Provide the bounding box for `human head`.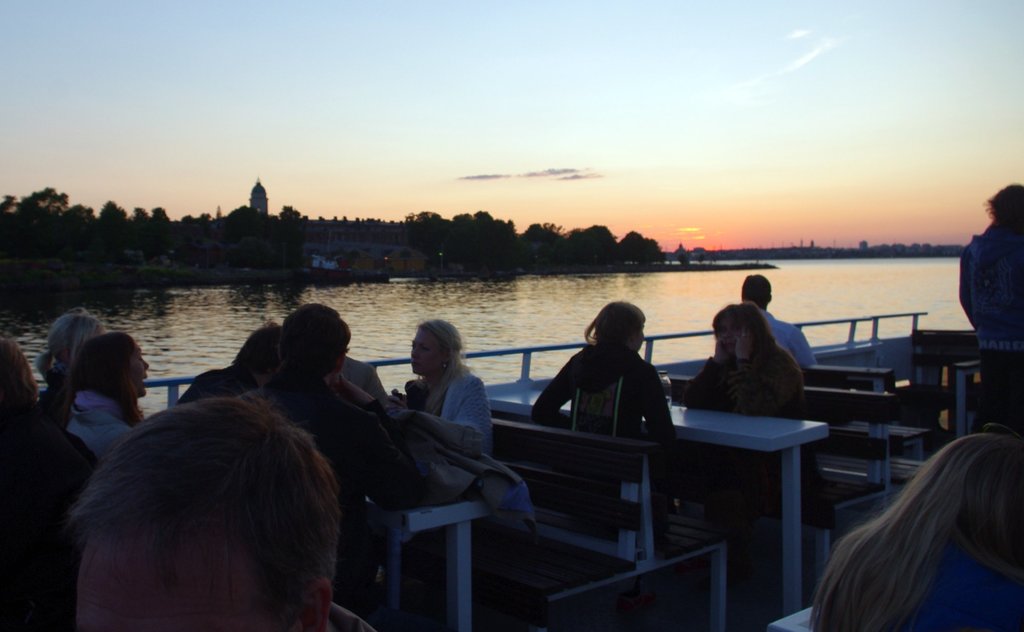
77,330,152,396.
